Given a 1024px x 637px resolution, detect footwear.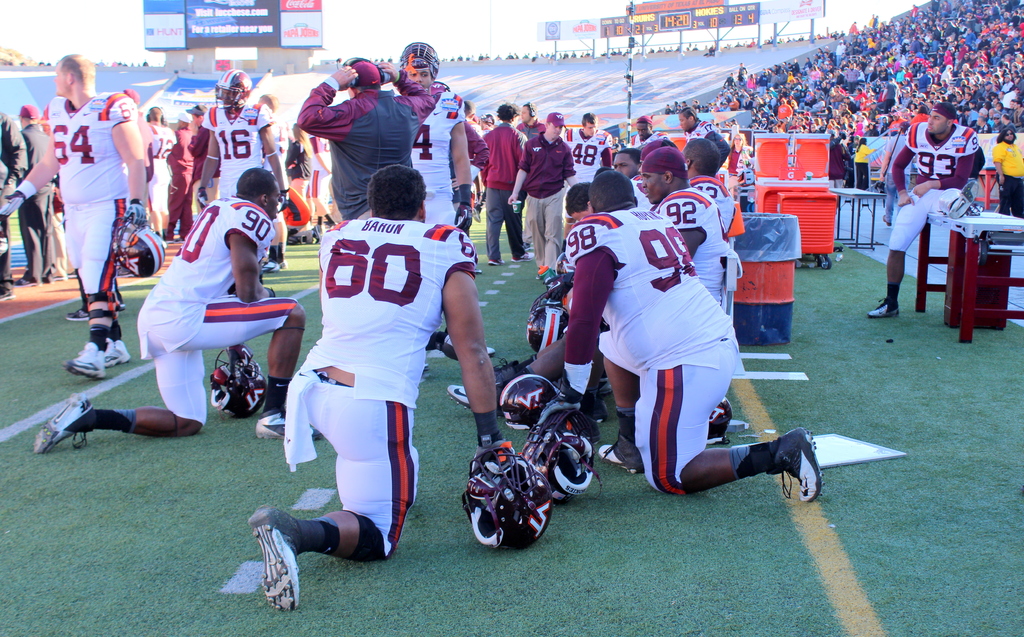
261,259,280,271.
